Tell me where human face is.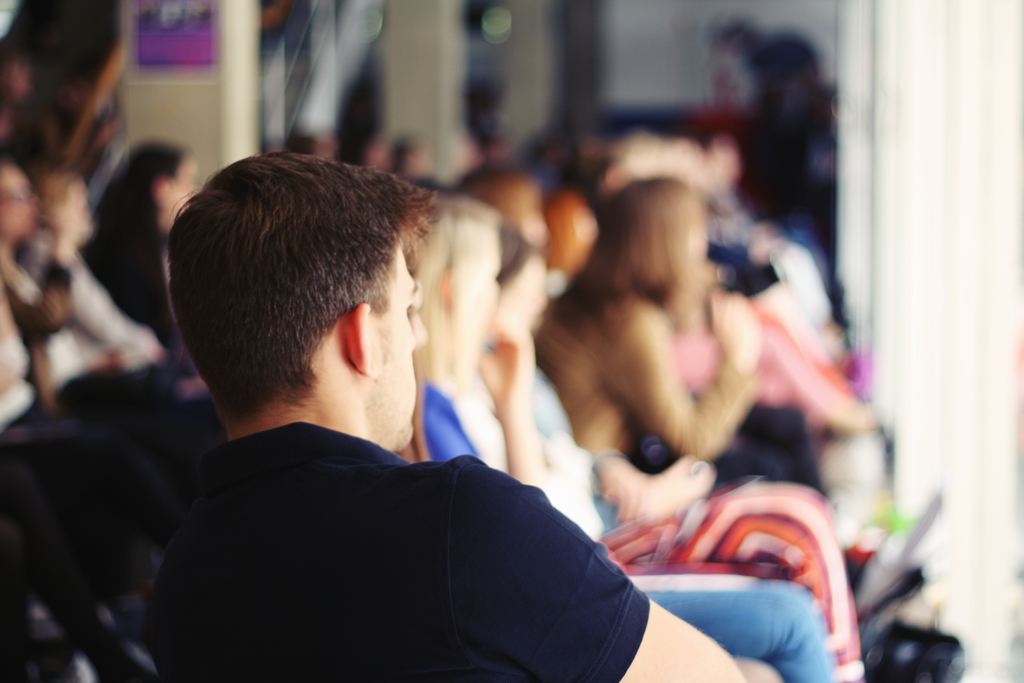
human face is at {"x1": 365, "y1": 254, "x2": 418, "y2": 447}.
